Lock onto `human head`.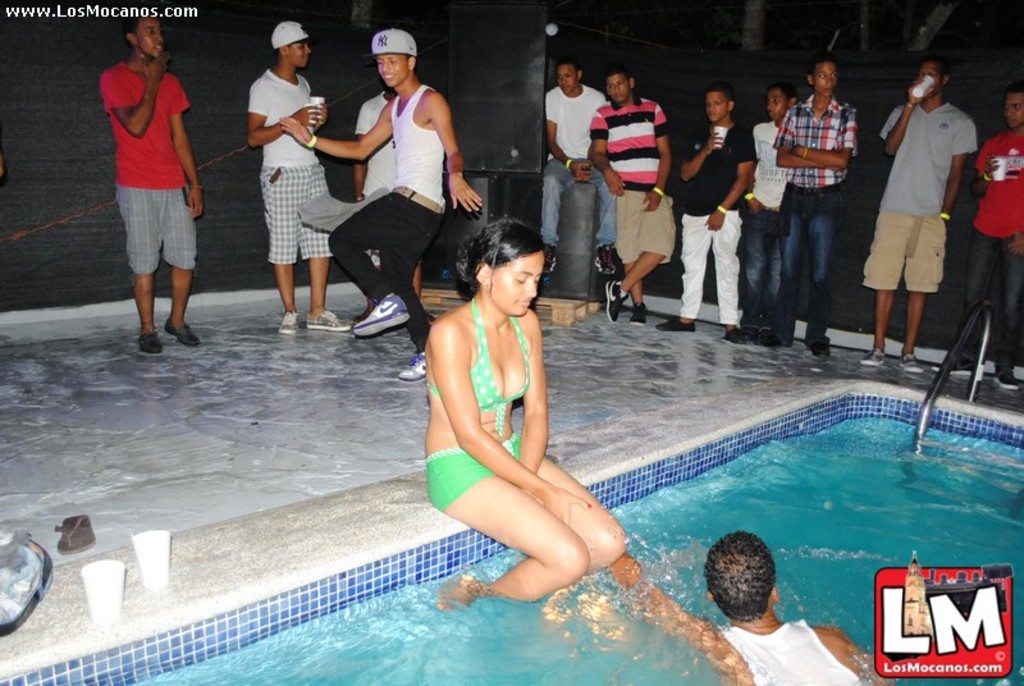
Locked: x1=600, y1=68, x2=635, y2=102.
